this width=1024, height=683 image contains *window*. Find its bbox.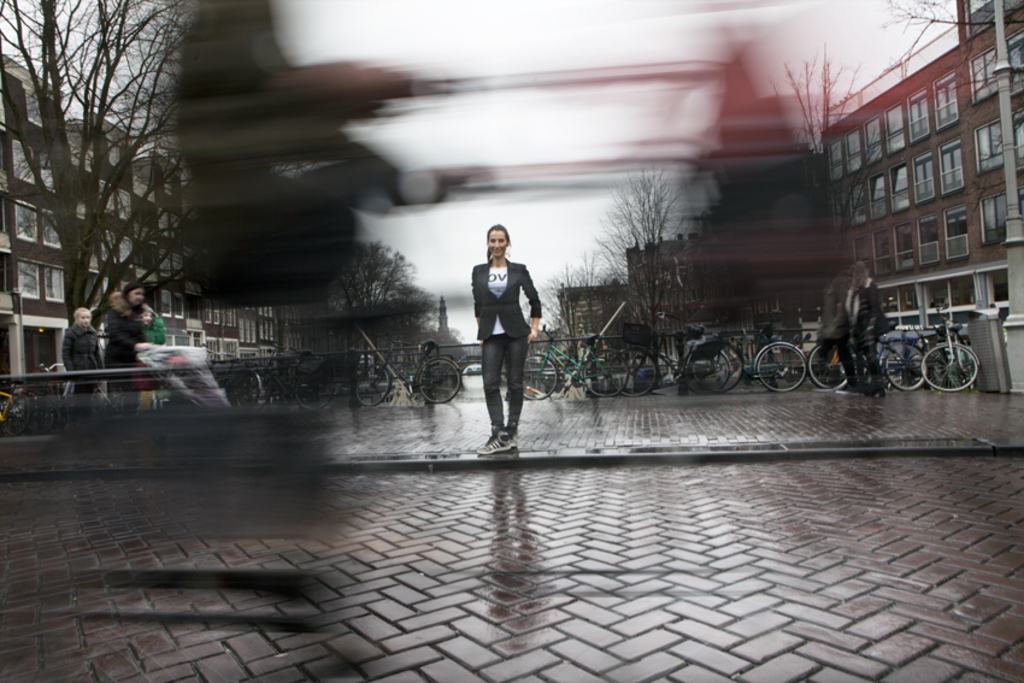
{"x1": 941, "y1": 141, "x2": 965, "y2": 193}.
